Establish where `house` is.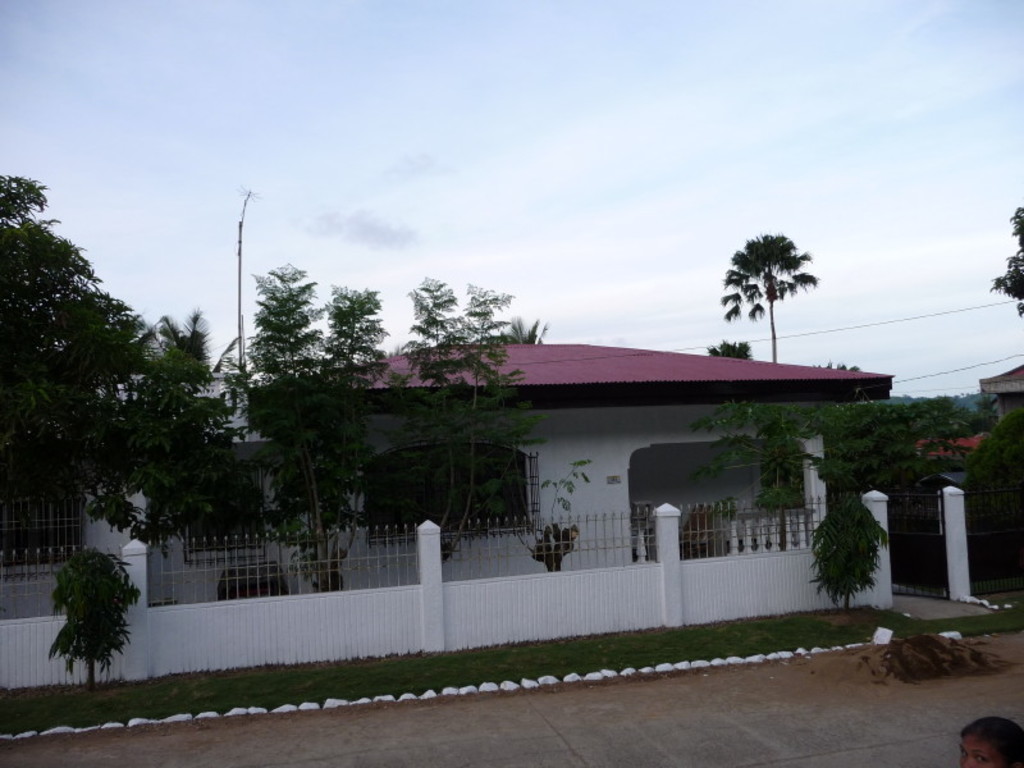
Established at [left=0, top=340, right=892, bottom=617].
